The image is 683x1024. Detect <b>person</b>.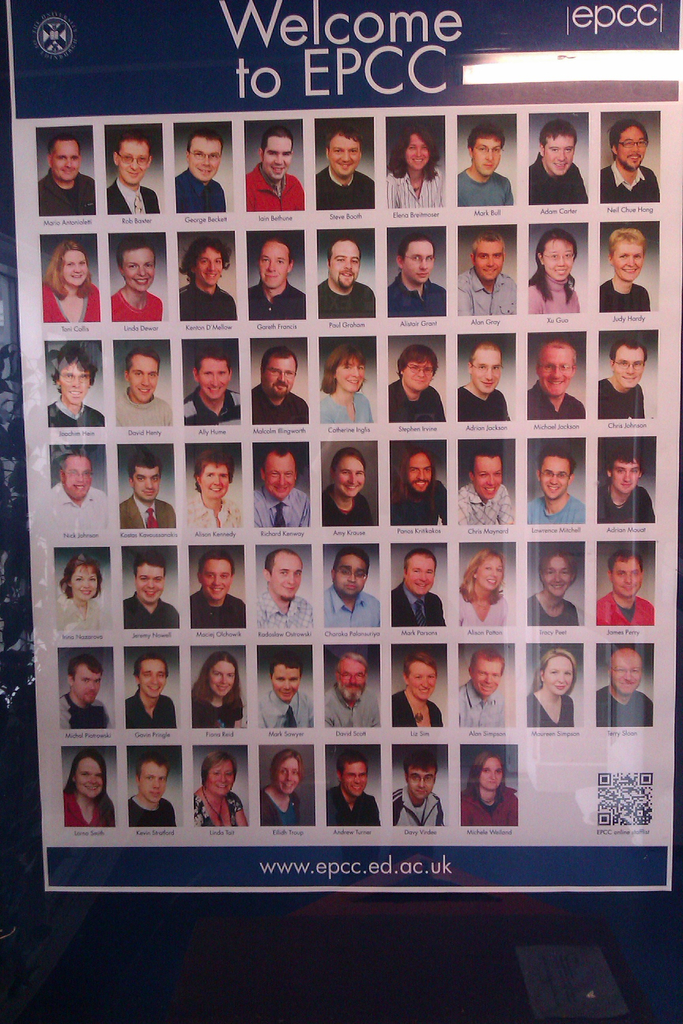
Detection: box(183, 355, 242, 422).
